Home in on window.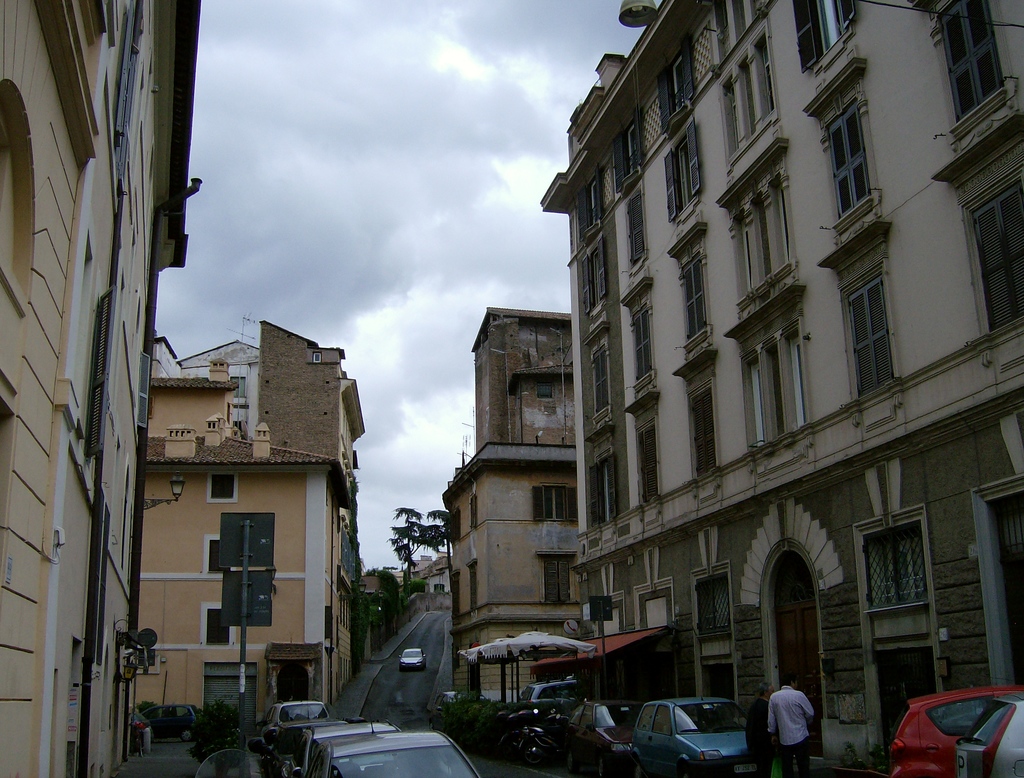
Homed in at (861,518,927,614).
